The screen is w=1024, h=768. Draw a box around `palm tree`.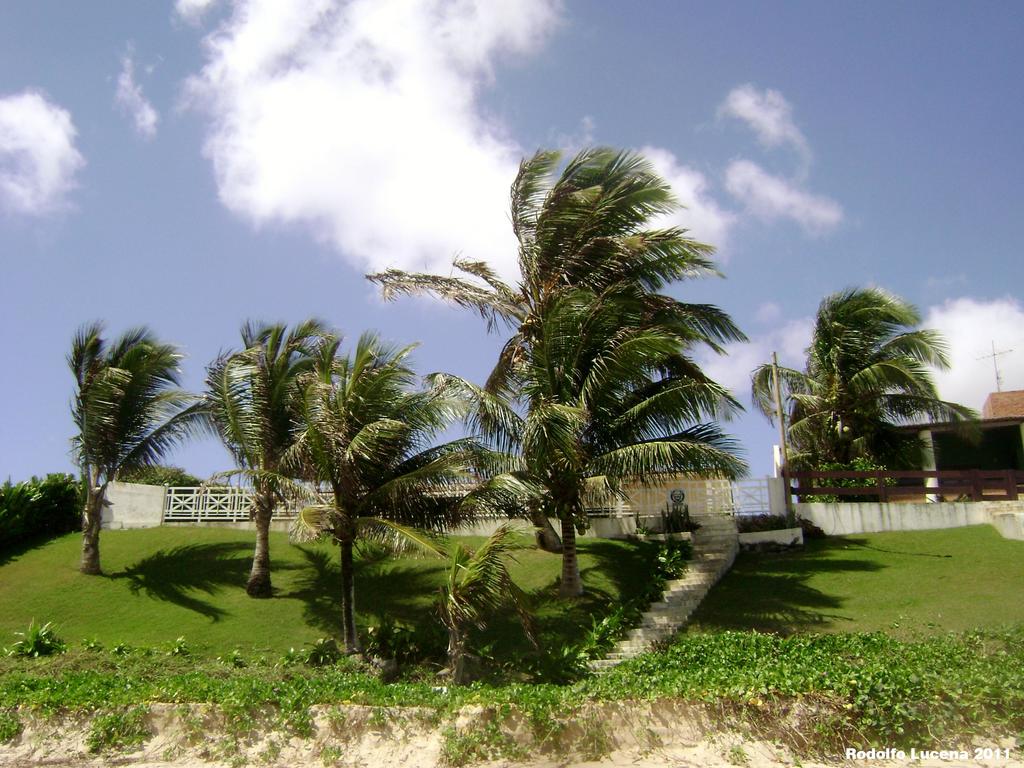
box=[728, 296, 942, 509].
